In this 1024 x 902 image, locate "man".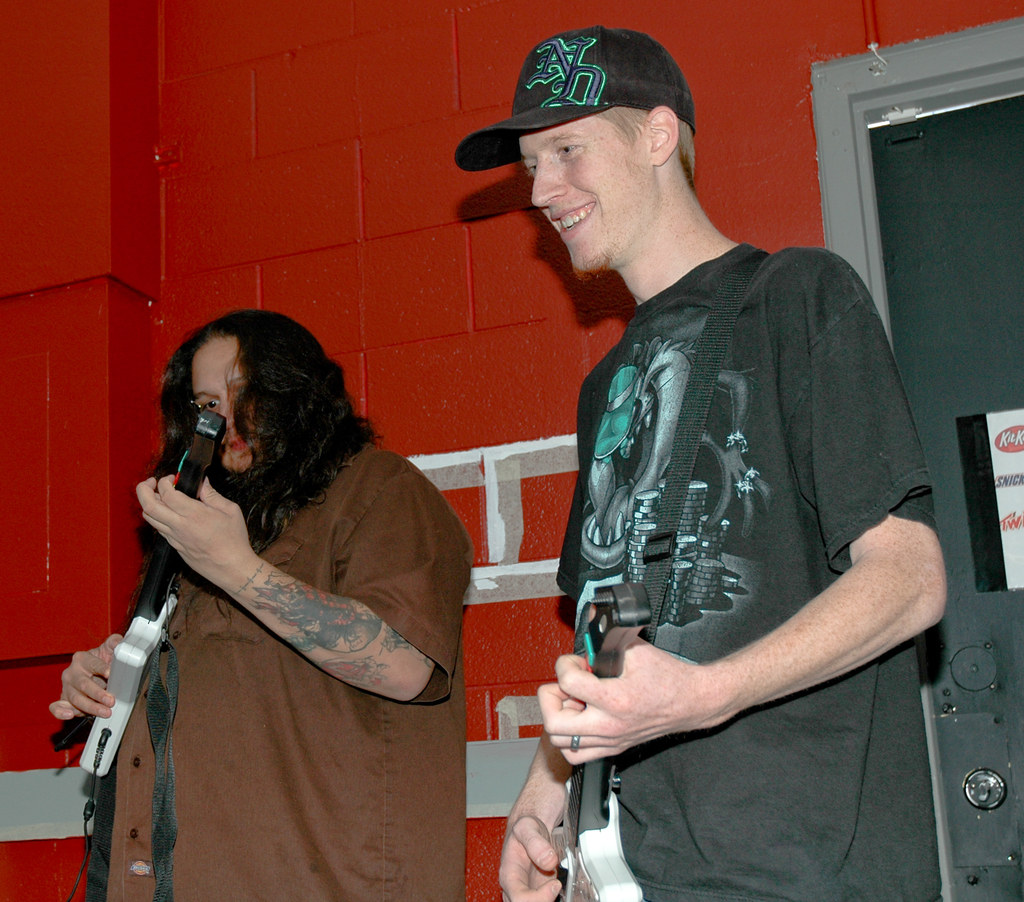
Bounding box: {"left": 52, "top": 307, "right": 468, "bottom": 901}.
